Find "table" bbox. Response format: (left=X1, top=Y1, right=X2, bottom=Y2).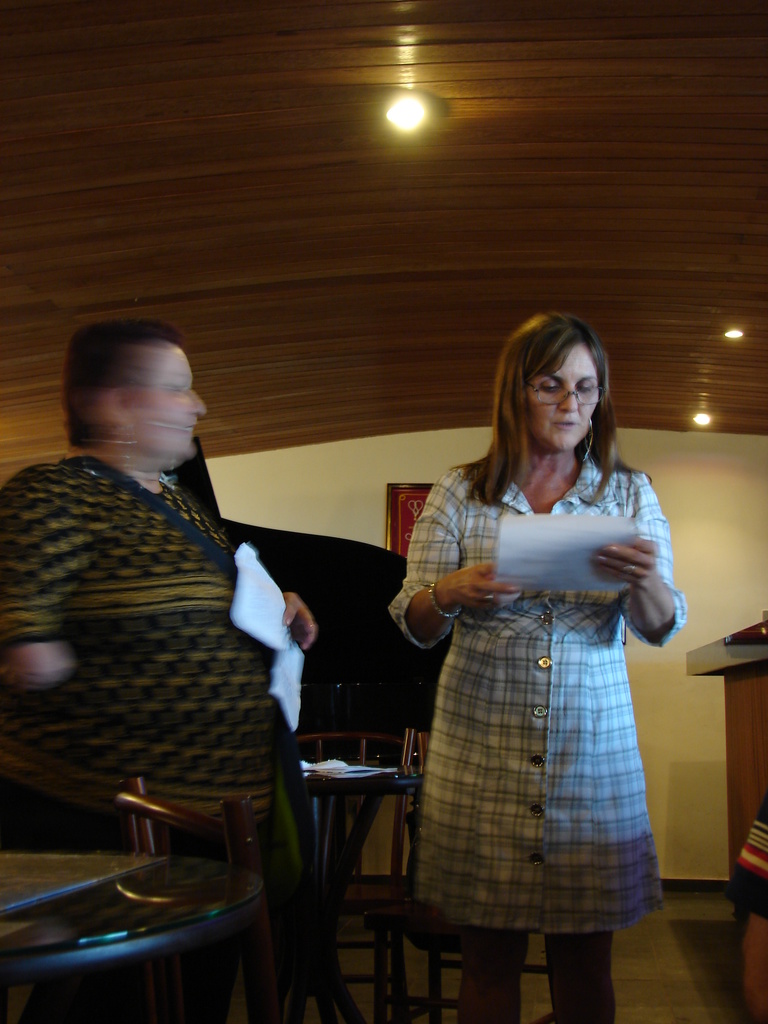
(left=273, top=729, right=429, bottom=995).
